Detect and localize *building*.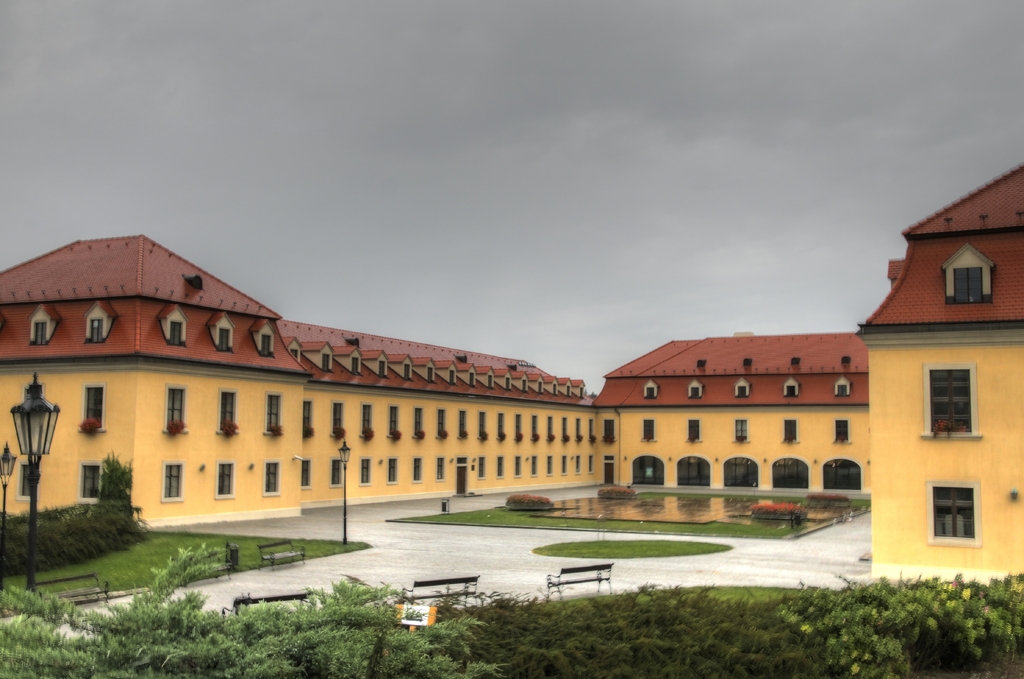
Localized at BBox(598, 332, 870, 499).
